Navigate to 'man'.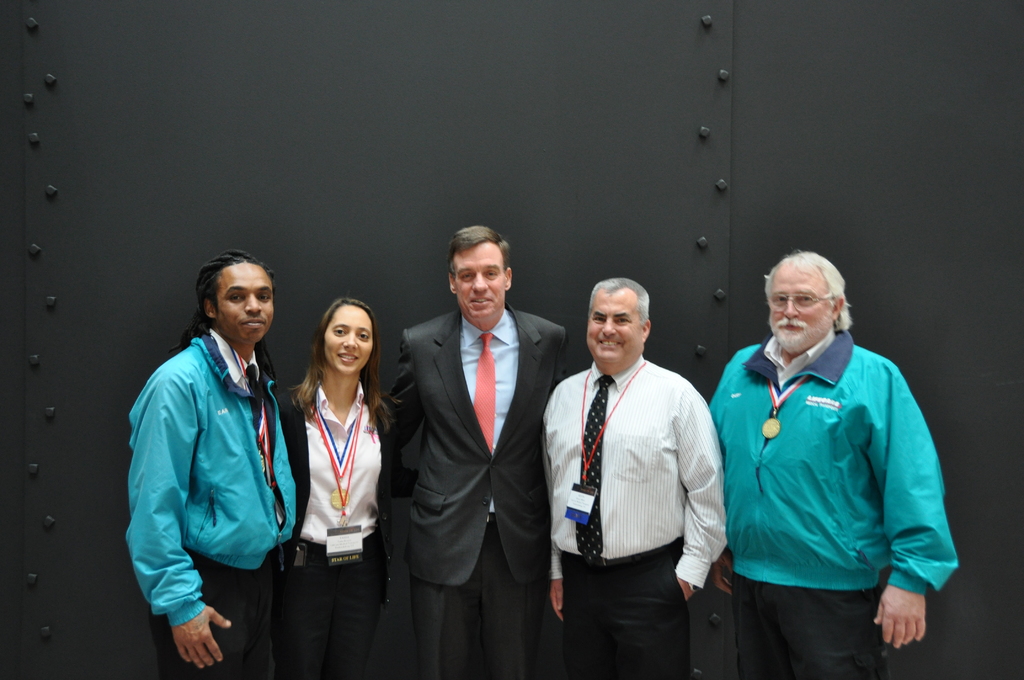
Navigation target: 121, 251, 301, 679.
